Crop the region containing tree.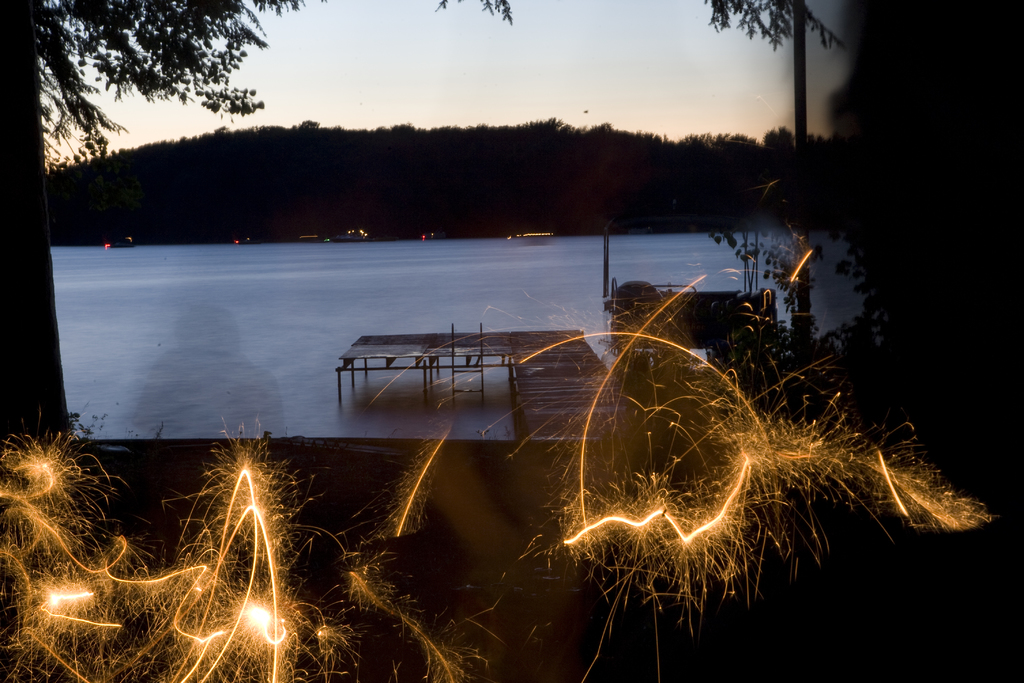
Crop region: <bbox>0, 0, 326, 445</bbox>.
